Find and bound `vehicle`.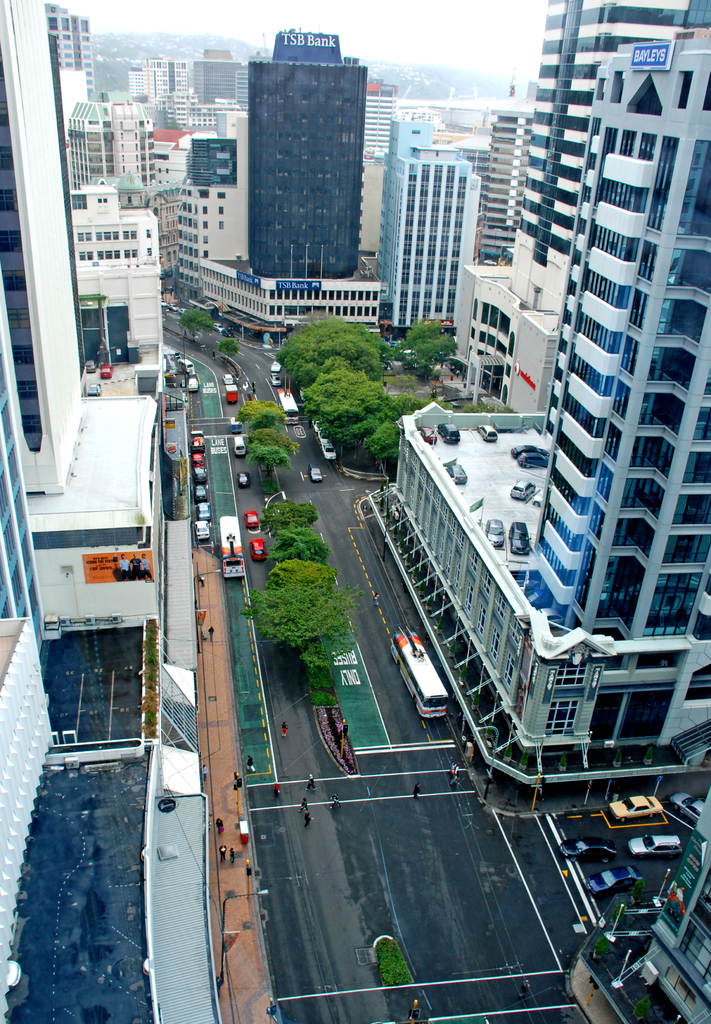
Bound: (left=83, top=359, right=96, bottom=373).
